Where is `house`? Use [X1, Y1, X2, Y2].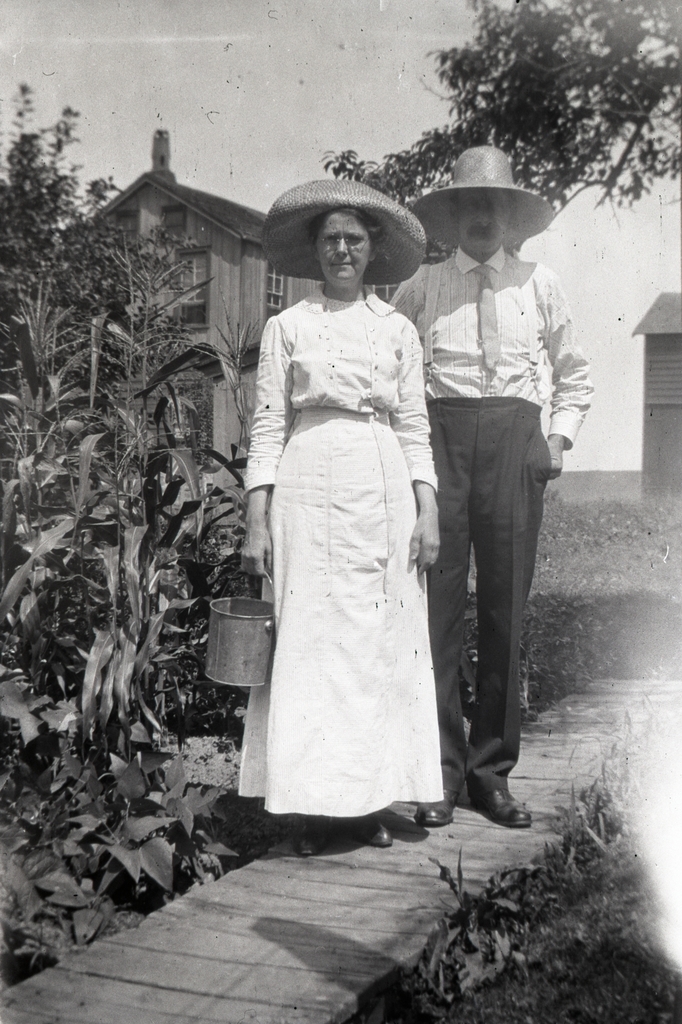
[89, 132, 269, 556].
